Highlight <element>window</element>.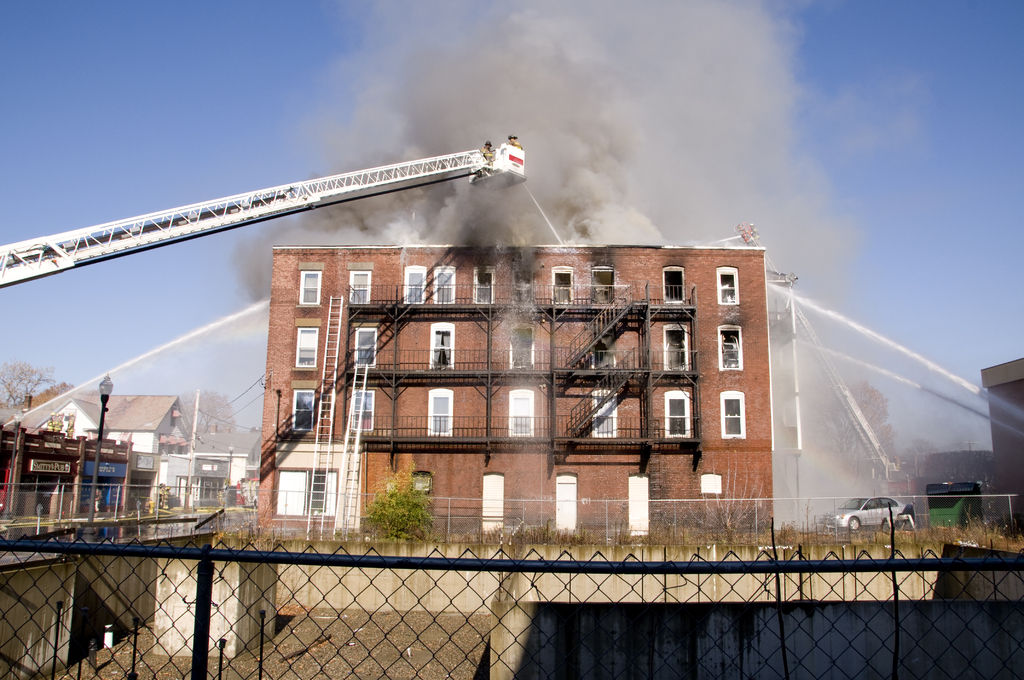
Highlighted region: (298, 324, 318, 366).
